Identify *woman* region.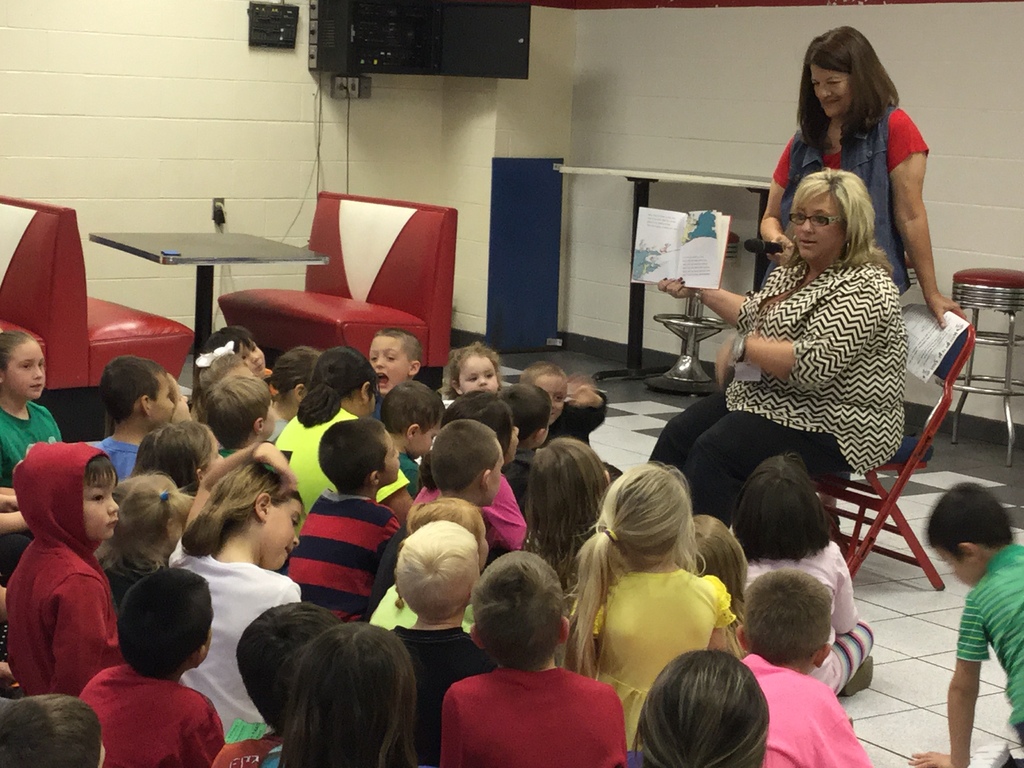
Region: l=758, t=28, r=976, b=337.
